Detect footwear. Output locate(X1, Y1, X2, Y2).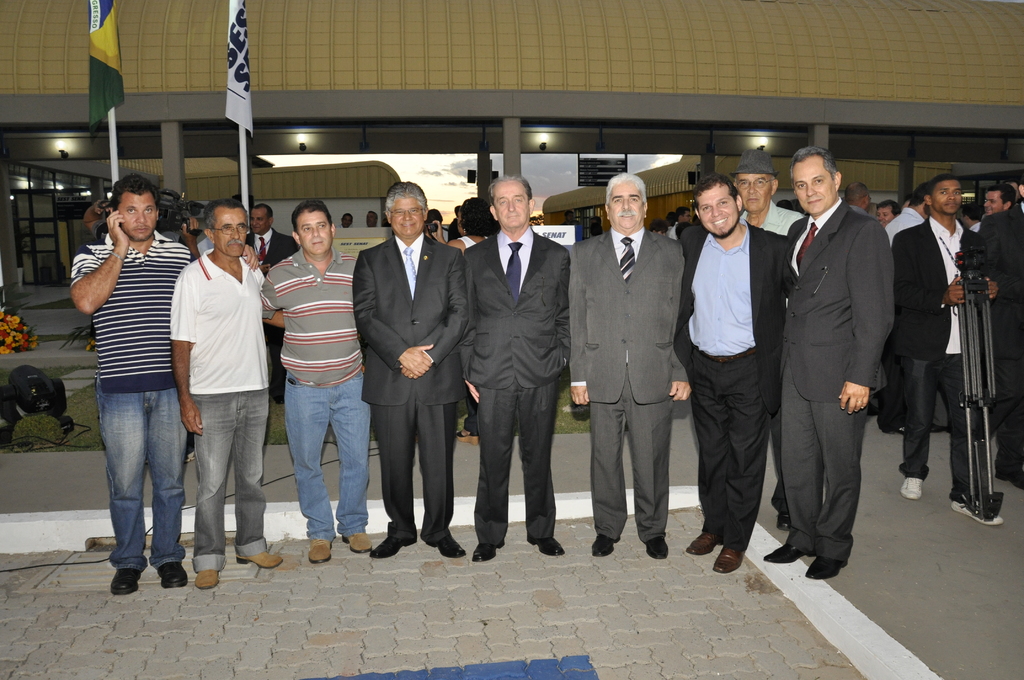
locate(230, 554, 284, 567).
